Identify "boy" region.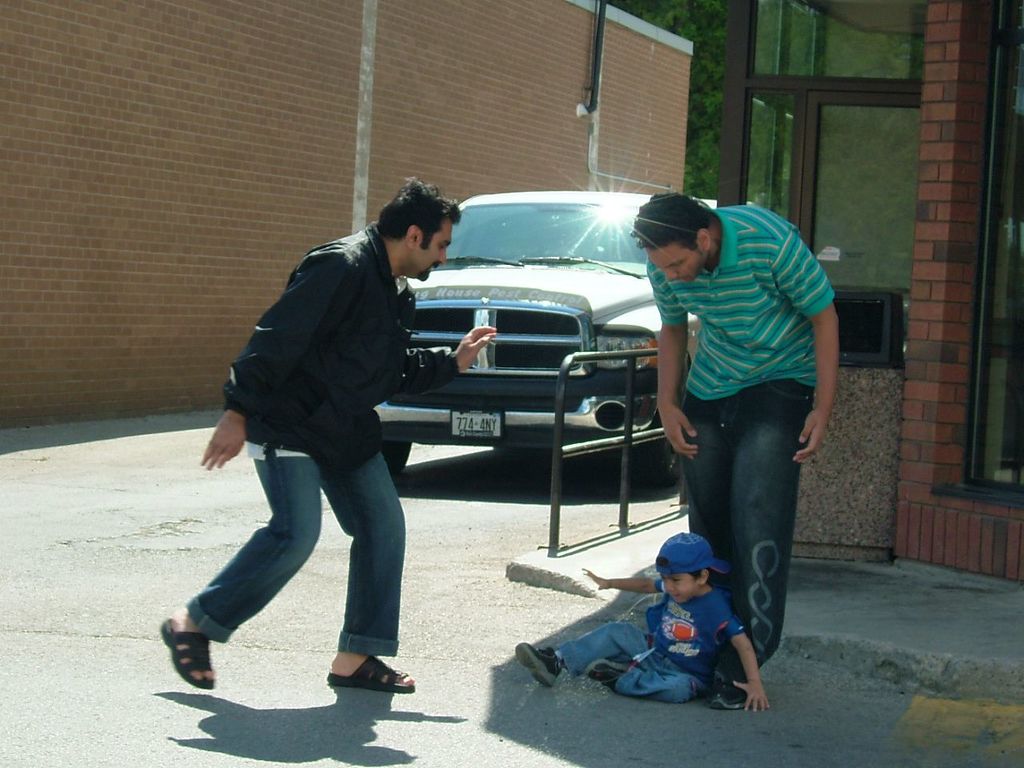
Region: <box>508,532,775,713</box>.
